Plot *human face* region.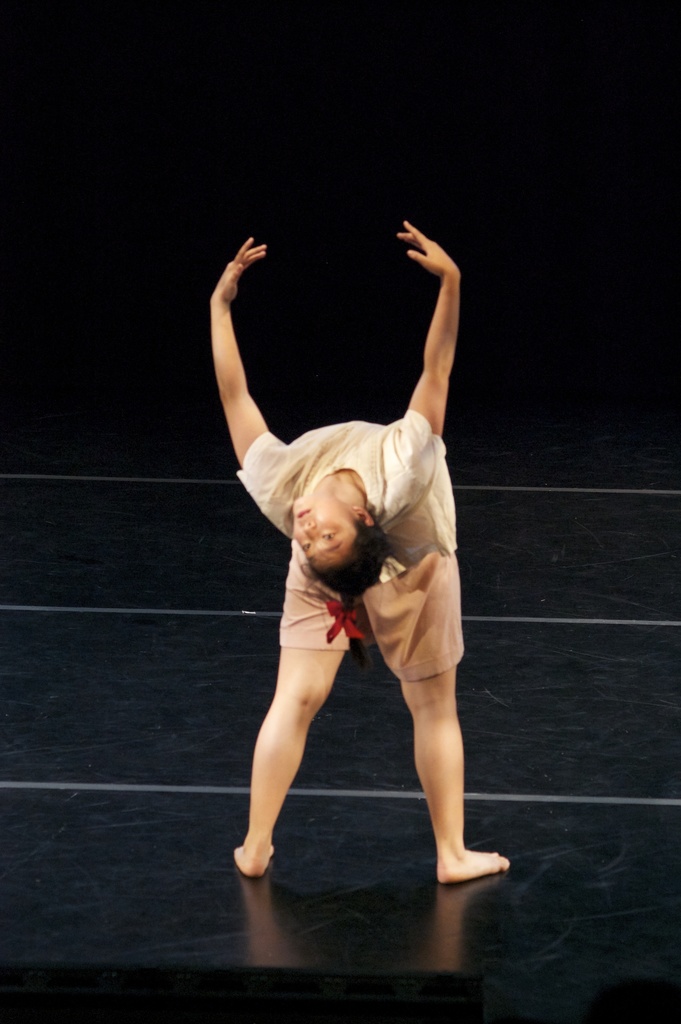
Plotted at BBox(282, 487, 359, 580).
